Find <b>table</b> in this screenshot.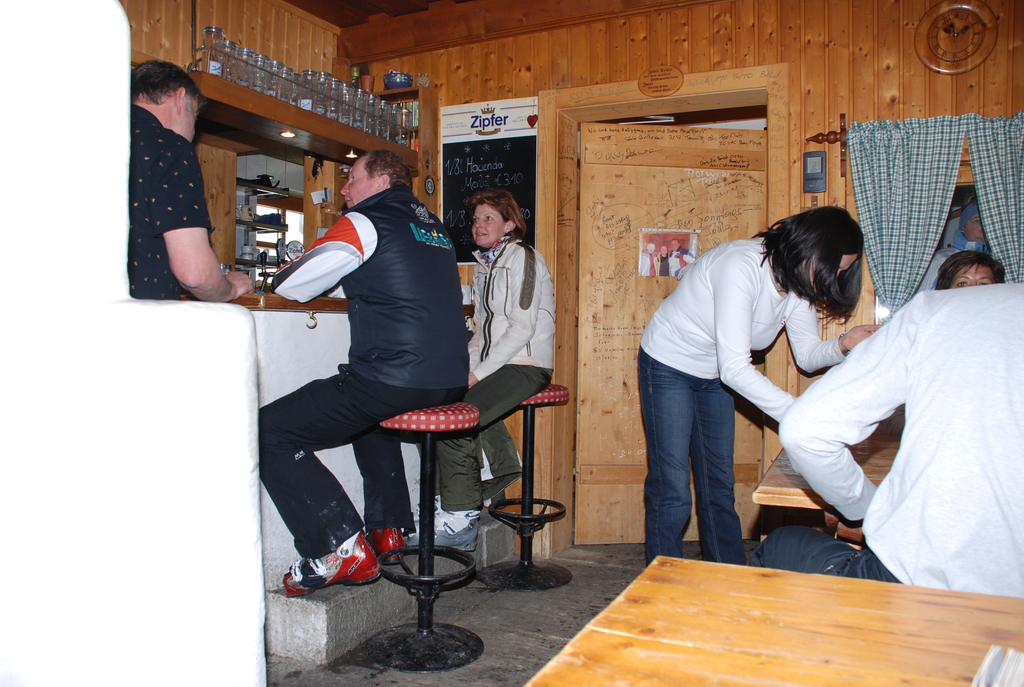
The bounding box for <b>table</b> is {"left": 515, "top": 521, "right": 1023, "bottom": 686}.
